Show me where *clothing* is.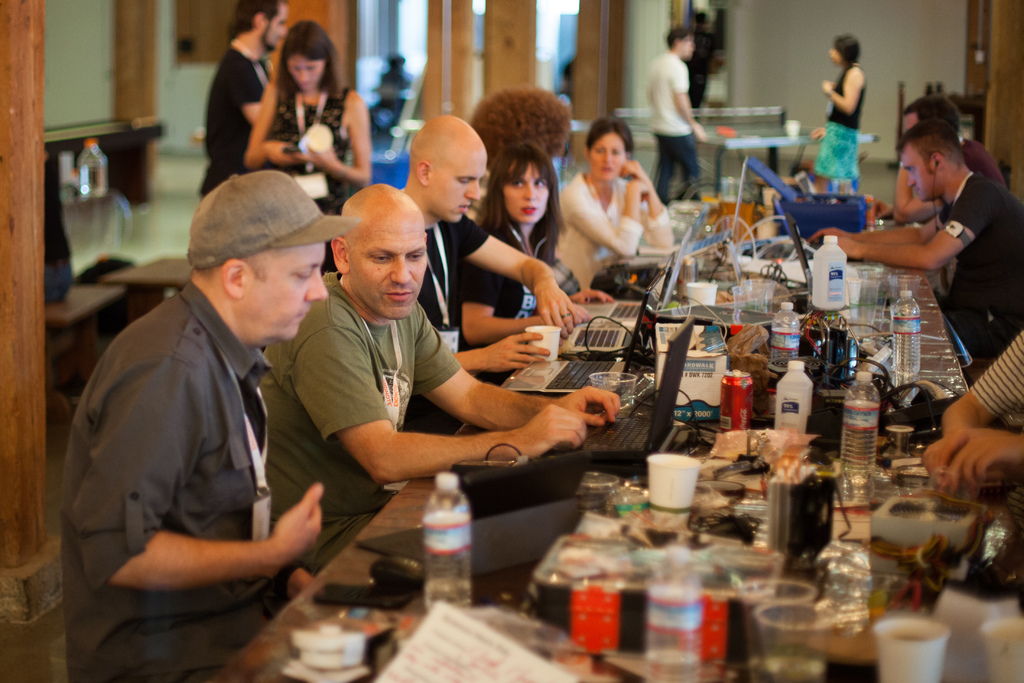
*clothing* is at [x1=333, y1=204, x2=497, y2=434].
